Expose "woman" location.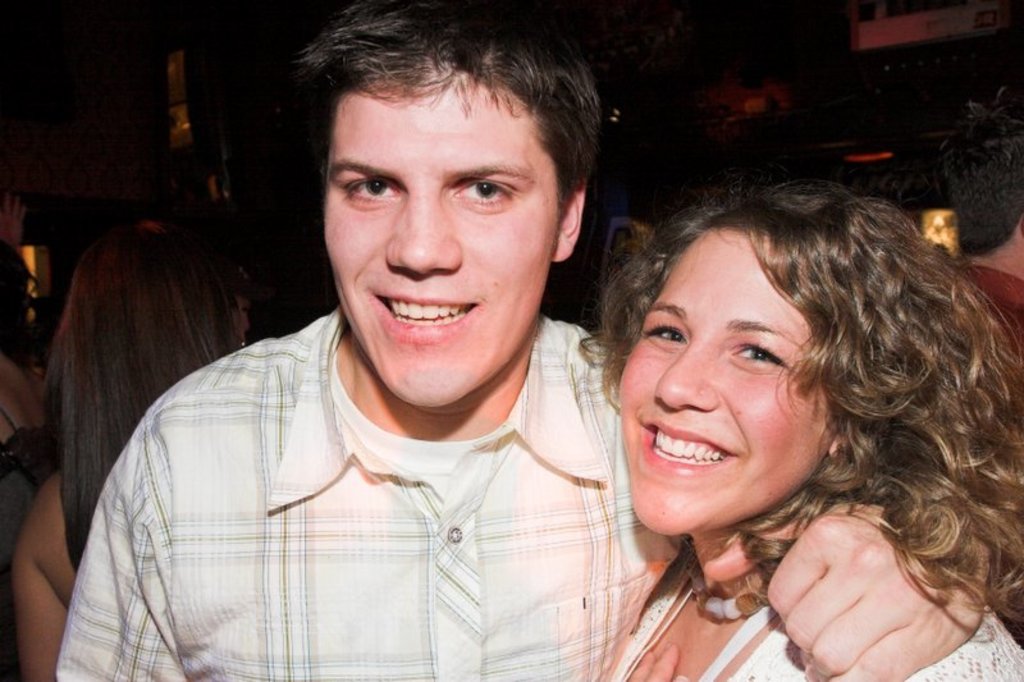
Exposed at region(18, 221, 252, 681).
